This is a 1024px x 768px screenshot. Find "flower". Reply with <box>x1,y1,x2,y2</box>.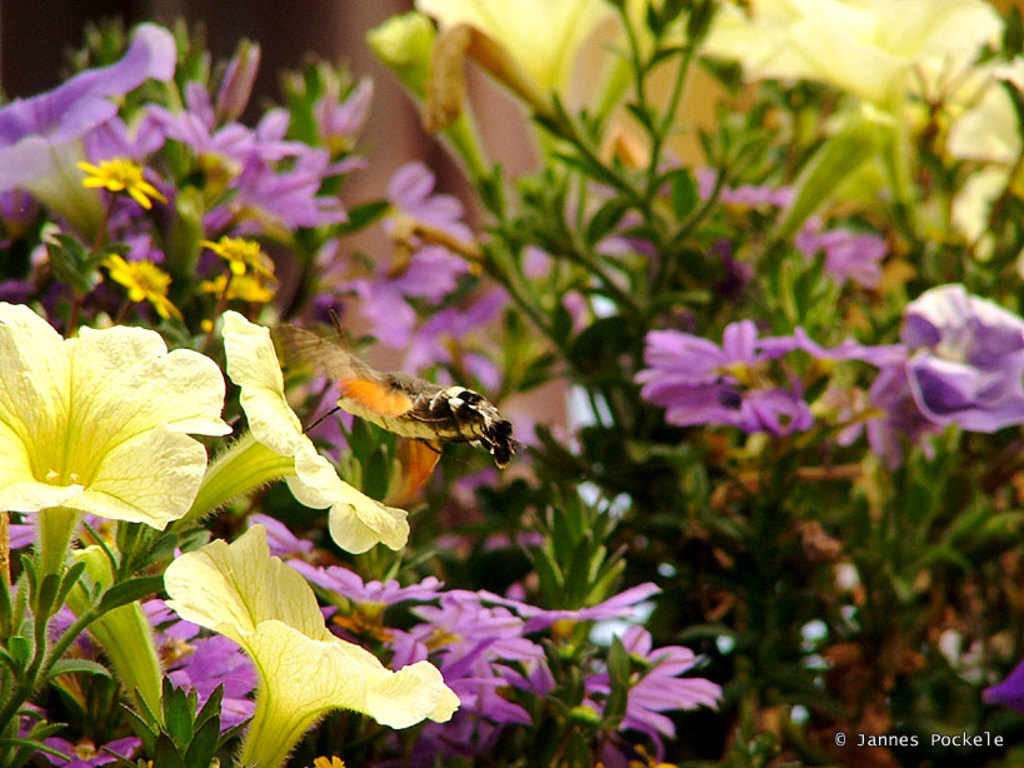
<box>479,583,675,630</box>.
